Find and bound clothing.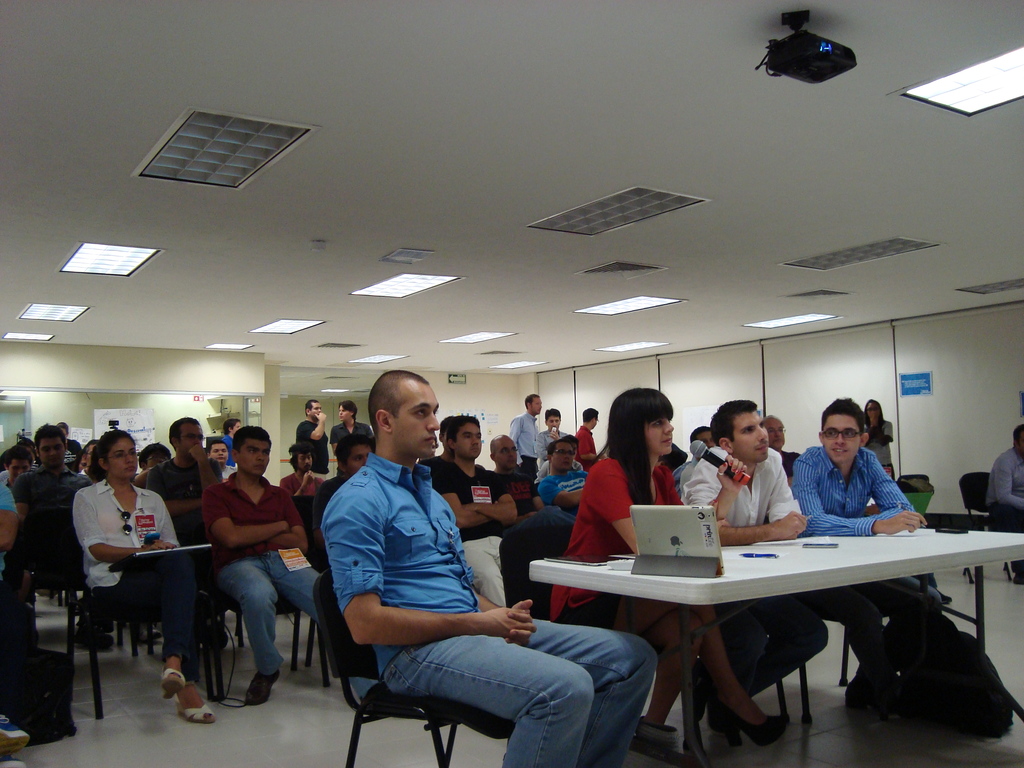
Bound: bbox(865, 415, 888, 476).
